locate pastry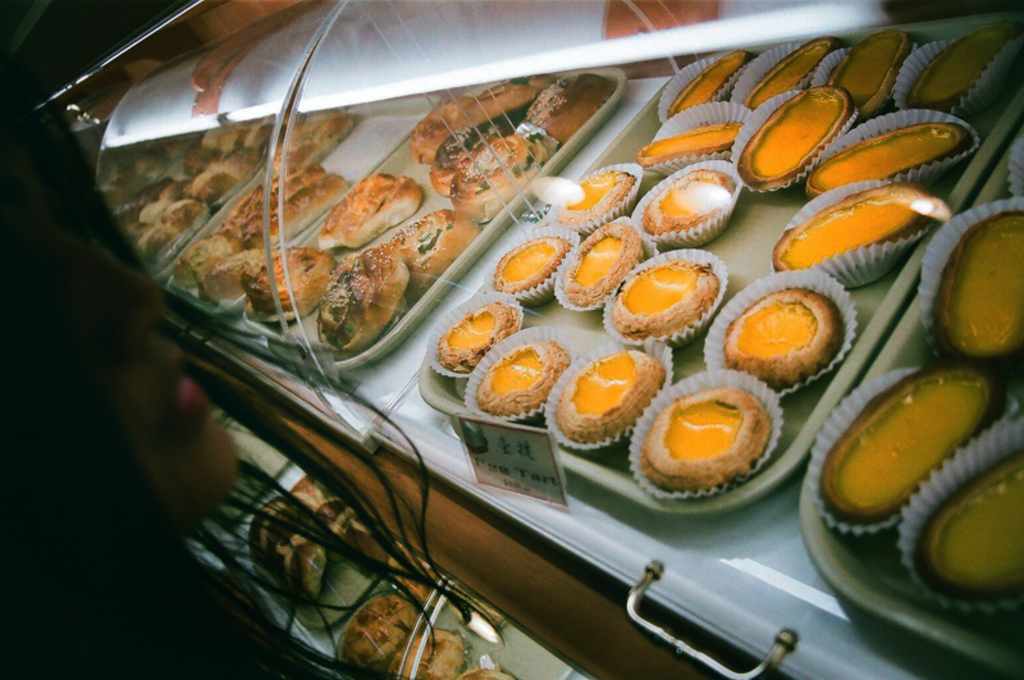
x1=829 y1=376 x2=1000 y2=524
